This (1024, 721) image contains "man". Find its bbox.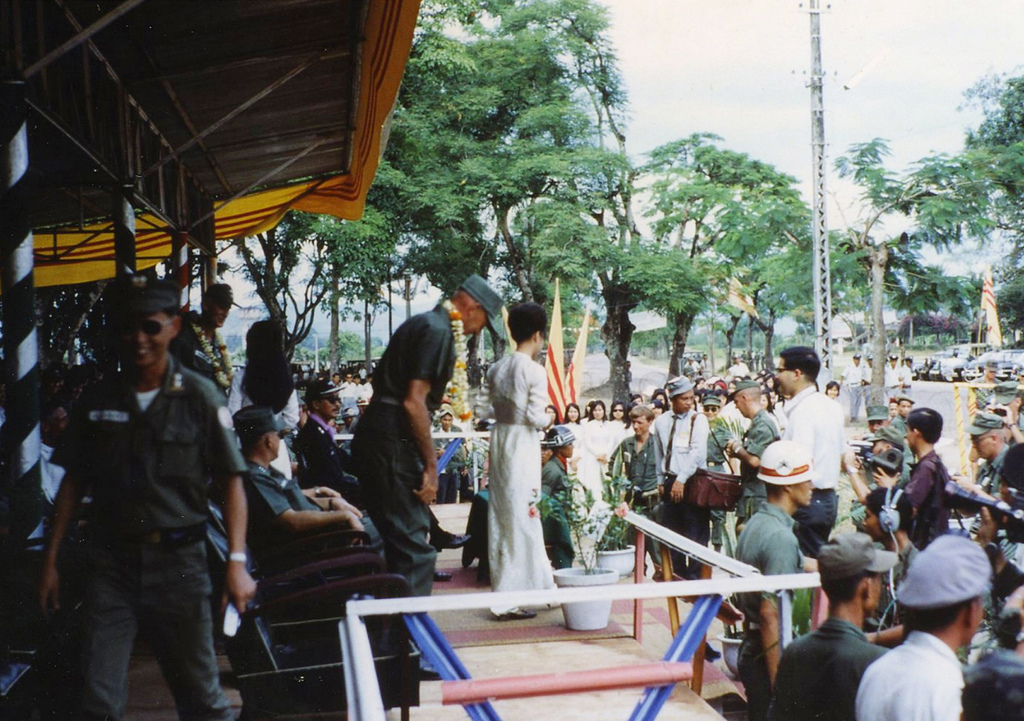
bbox(883, 354, 903, 401).
